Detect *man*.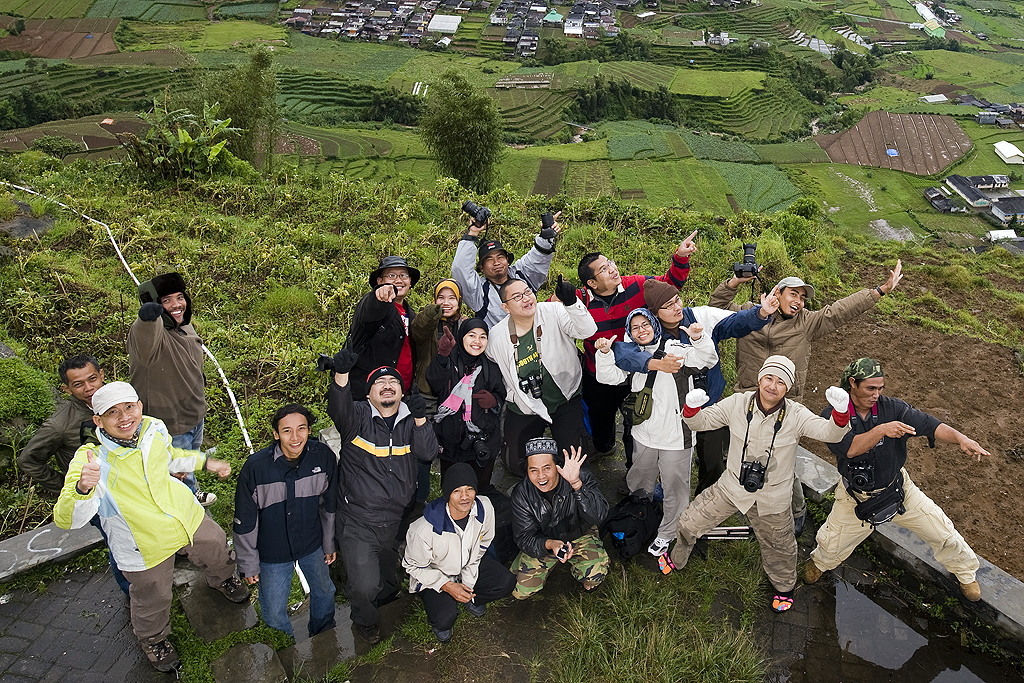
Detected at 506/437/607/598.
